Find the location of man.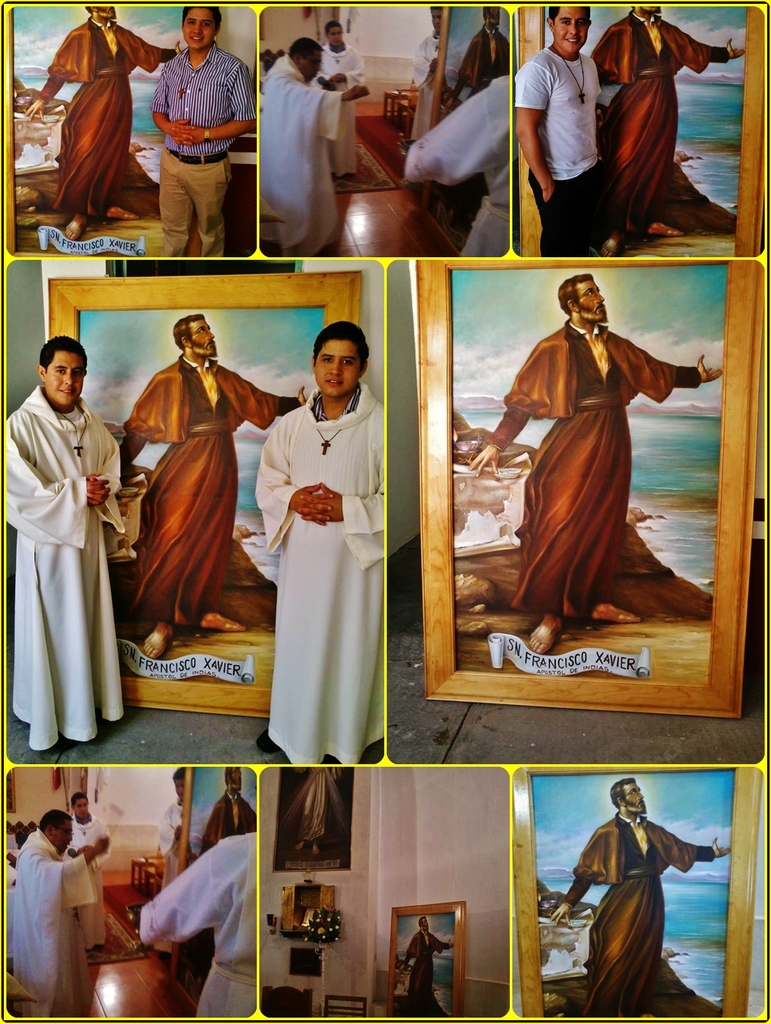
Location: (x1=2, y1=335, x2=124, y2=751).
